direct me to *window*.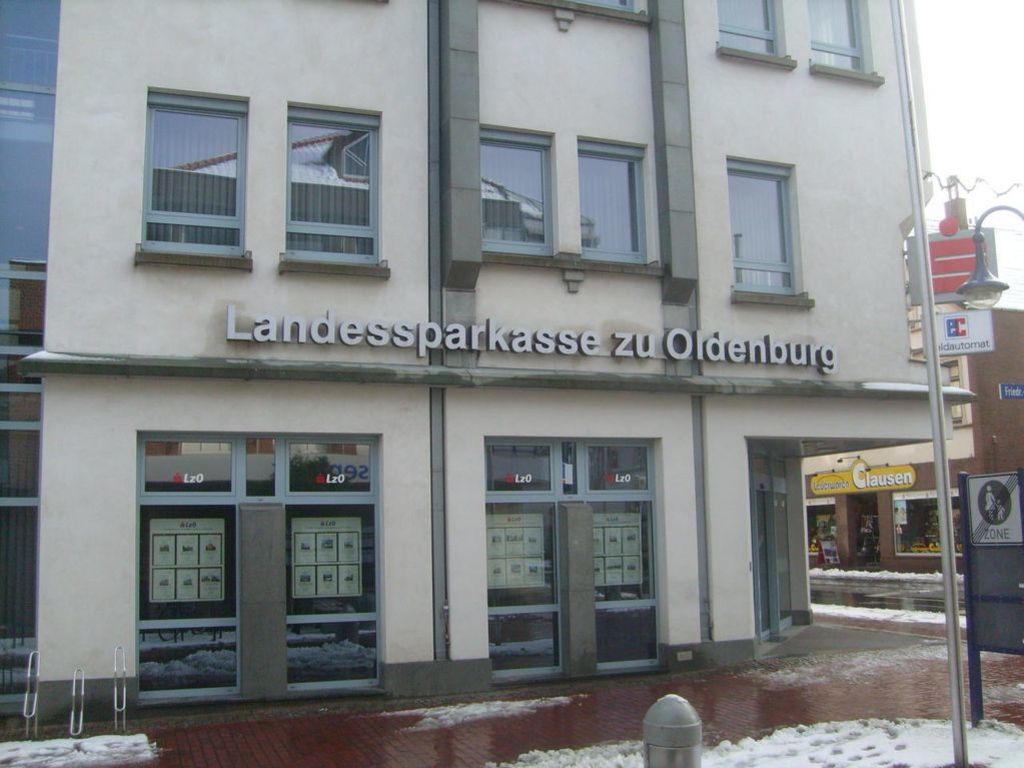
Direction: box=[478, 124, 557, 260].
